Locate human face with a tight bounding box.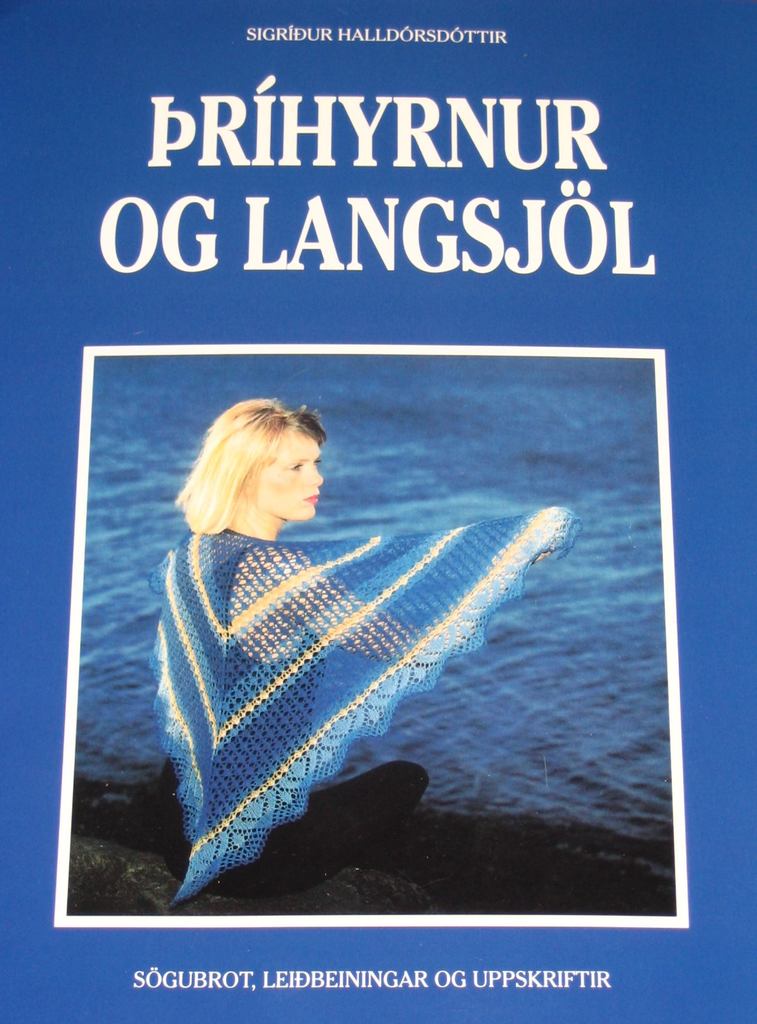
pyautogui.locateOnScreen(254, 428, 324, 522).
